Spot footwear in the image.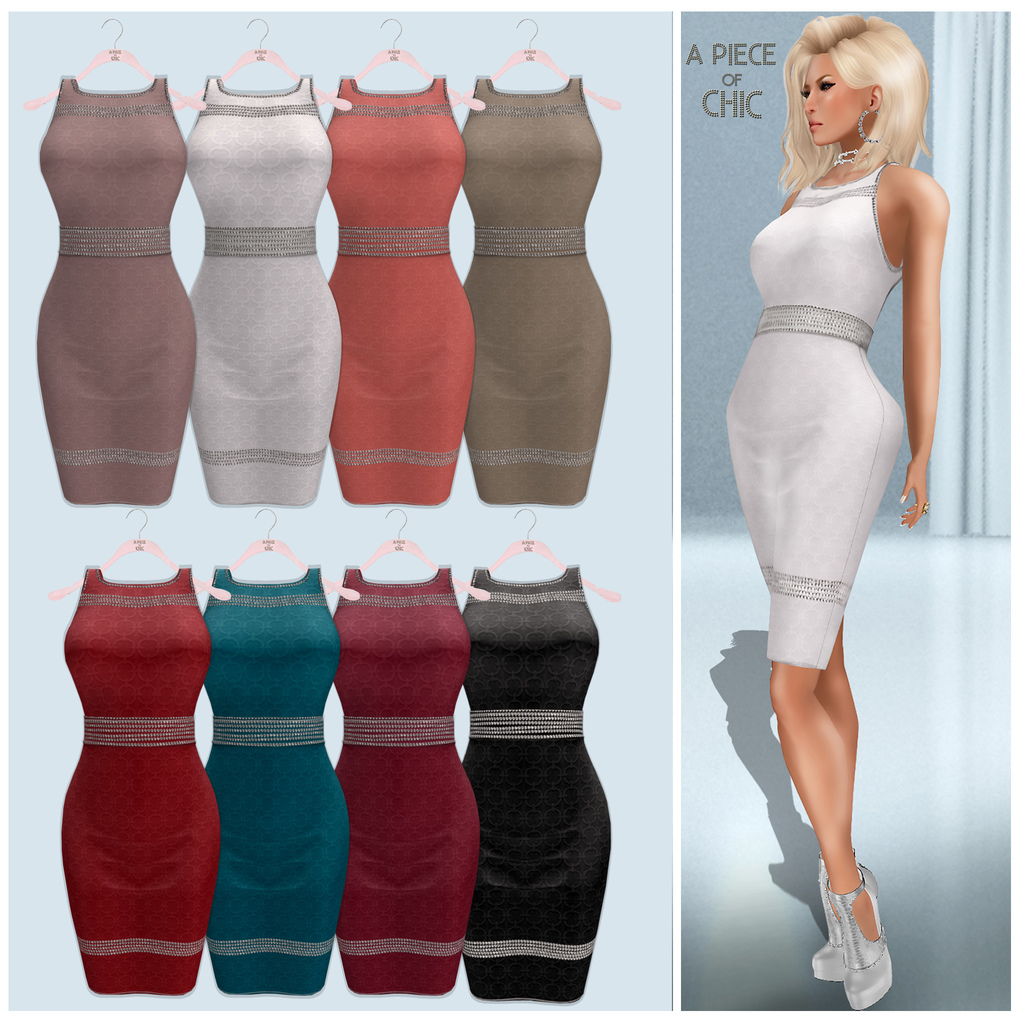
footwear found at bbox=(822, 863, 892, 1005).
